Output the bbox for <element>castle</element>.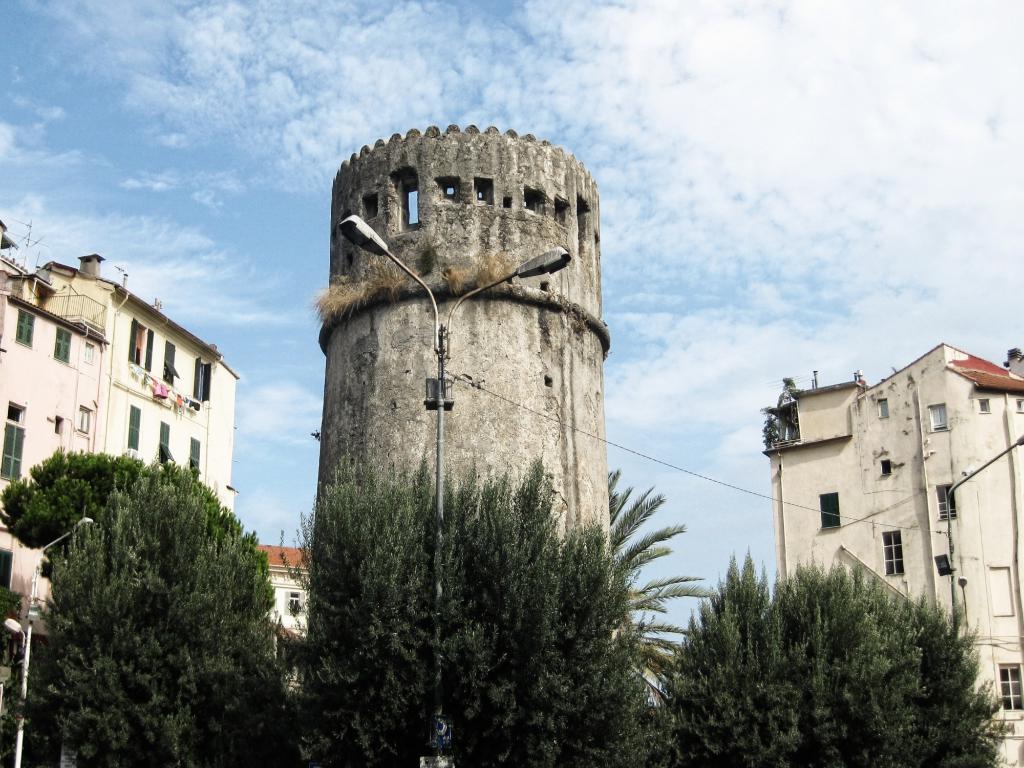
select_region(299, 154, 627, 640).
